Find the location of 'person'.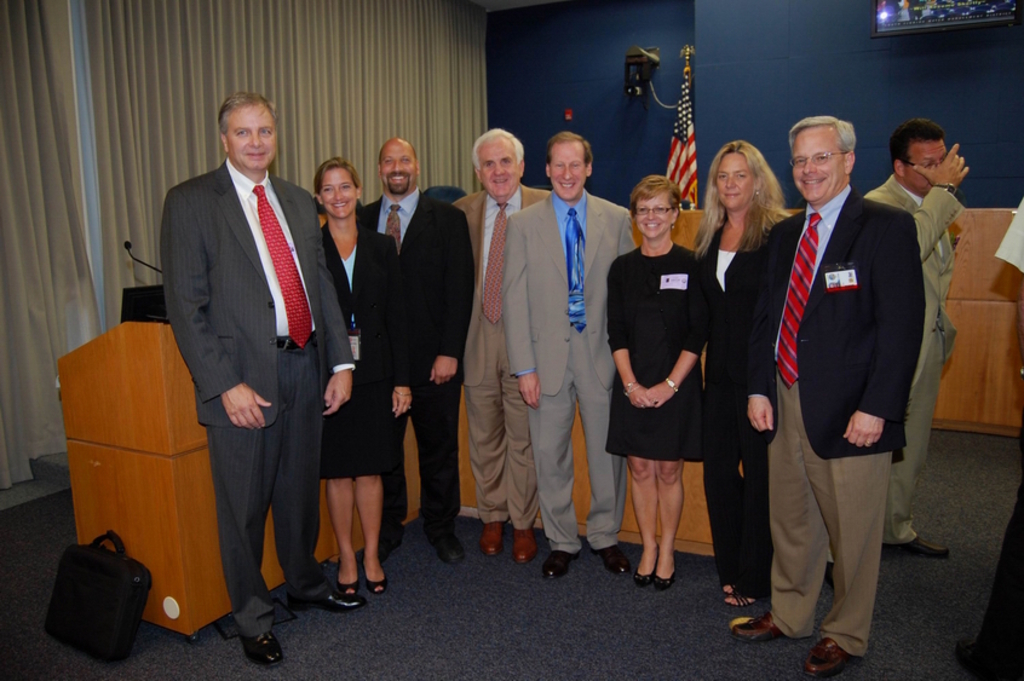
Location: x1=443, y1=128, x2=547, y2=558.
